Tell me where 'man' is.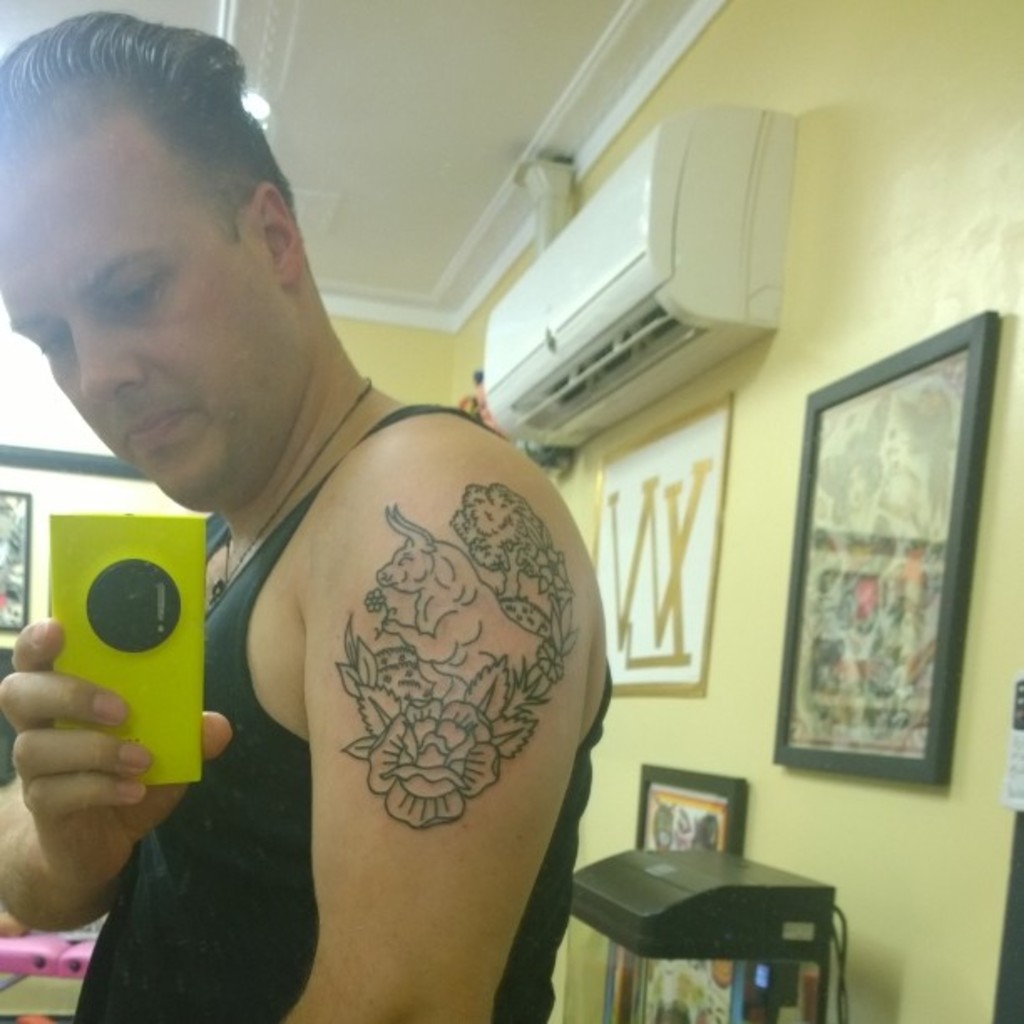
'man' is at {"x1": 10, "y1": 70, "x2": 636, "y2": 1006}.
